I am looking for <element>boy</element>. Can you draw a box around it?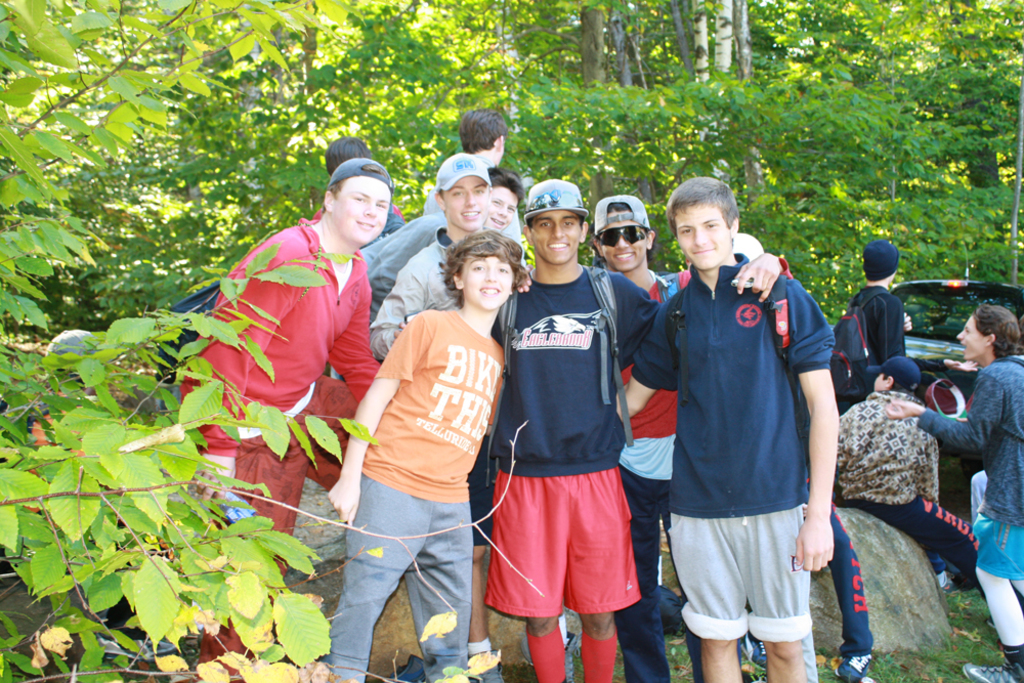
Sure, the bounding box is select_region(13, 101, 980, 682).
